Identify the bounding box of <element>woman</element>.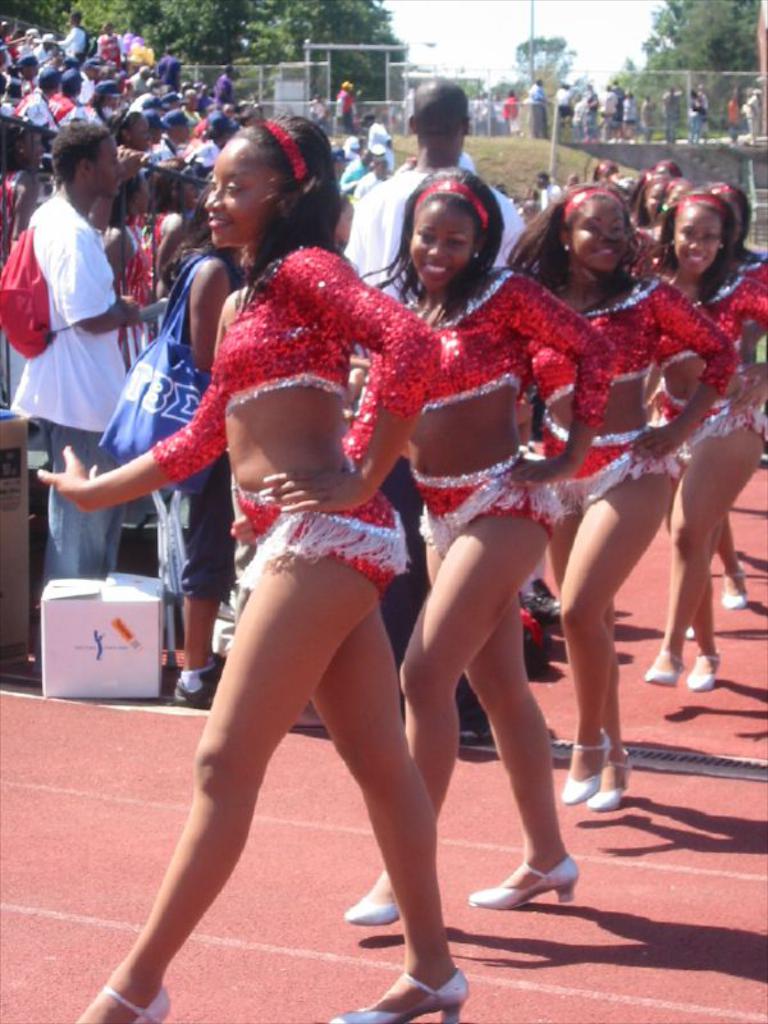
[333,166,617,927].
